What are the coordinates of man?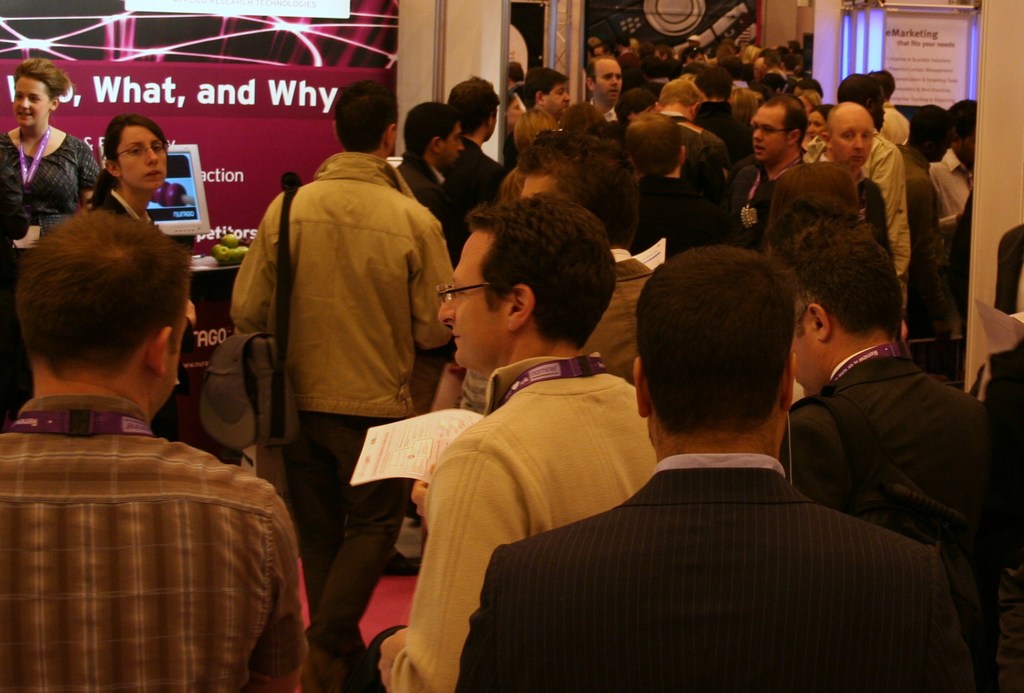
rect(527, 63, 571, 121).
